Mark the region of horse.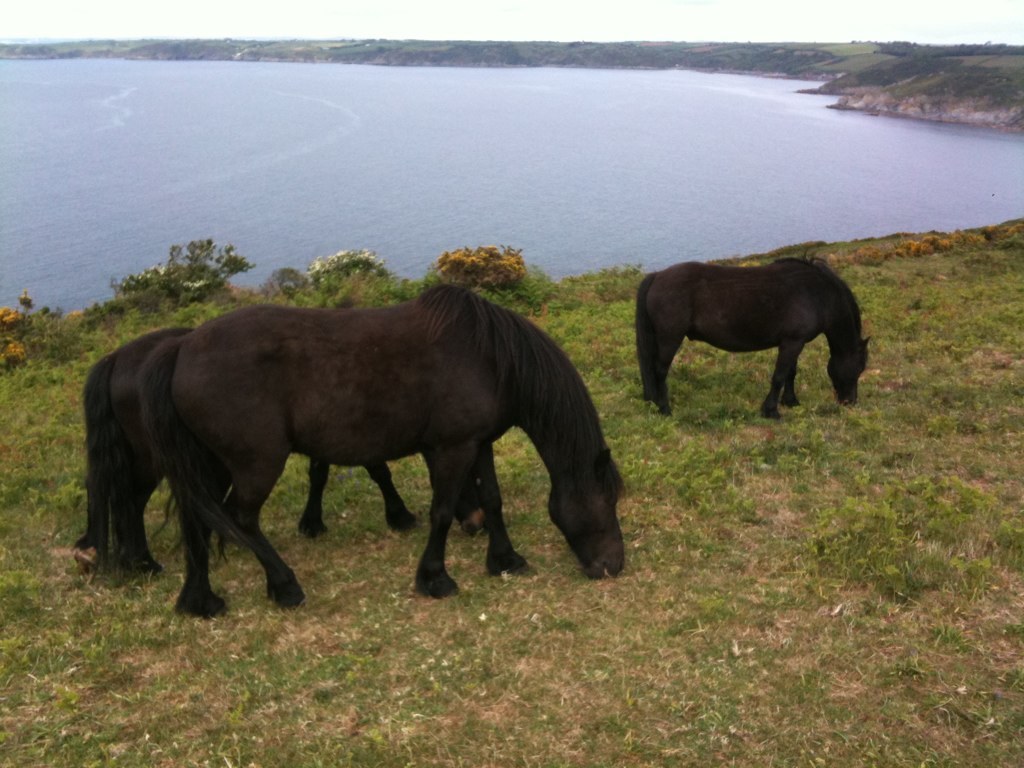
Region: 633,253,874,424.
